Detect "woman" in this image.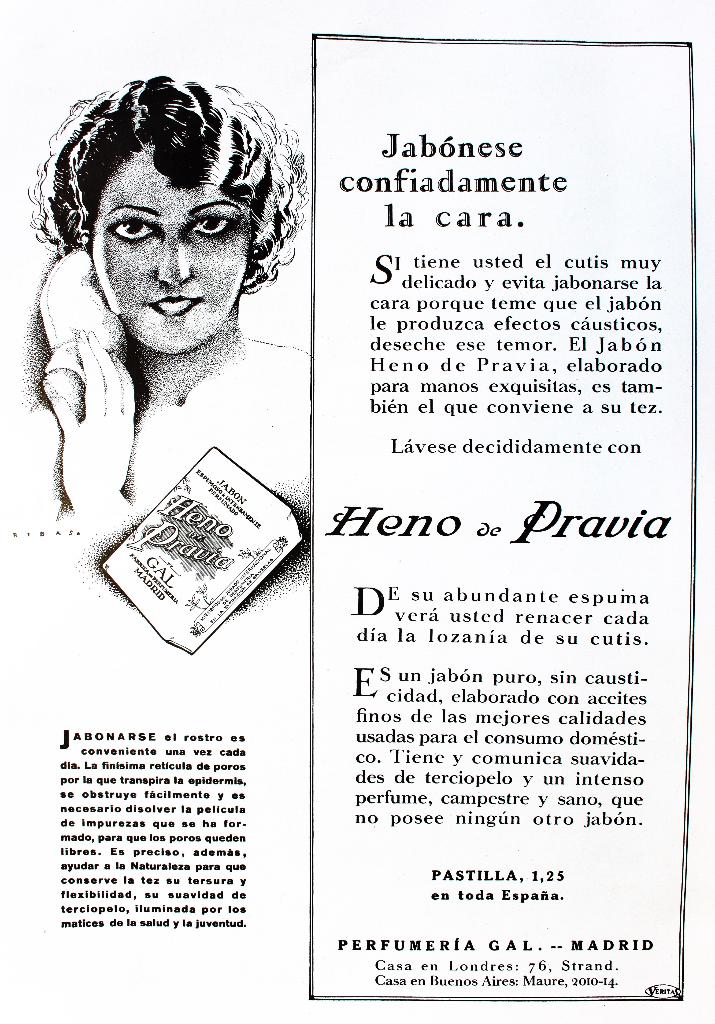
Detection: select_region(4, 67, 329, 547).
